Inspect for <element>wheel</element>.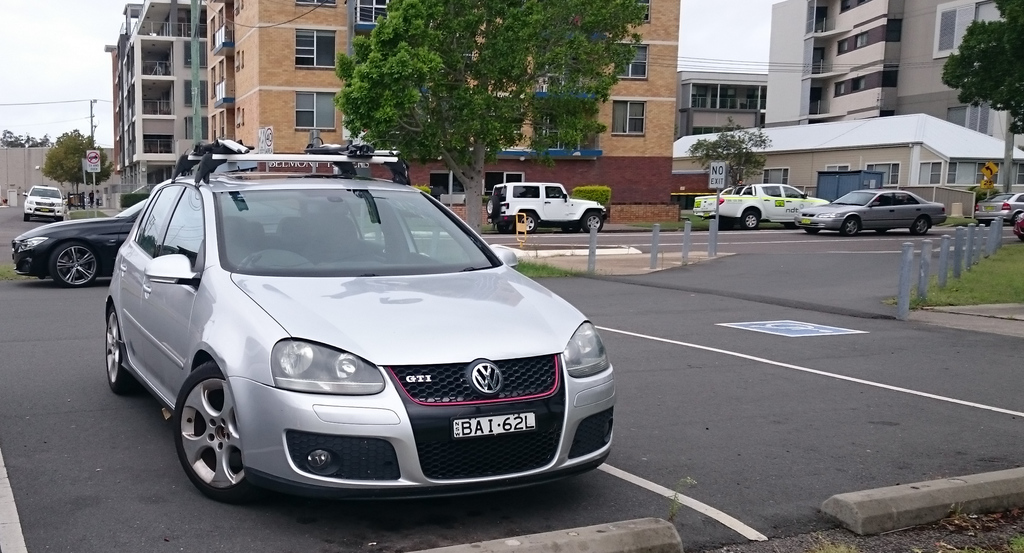
Inspection: l=519, t=220, r=534, b=234.
